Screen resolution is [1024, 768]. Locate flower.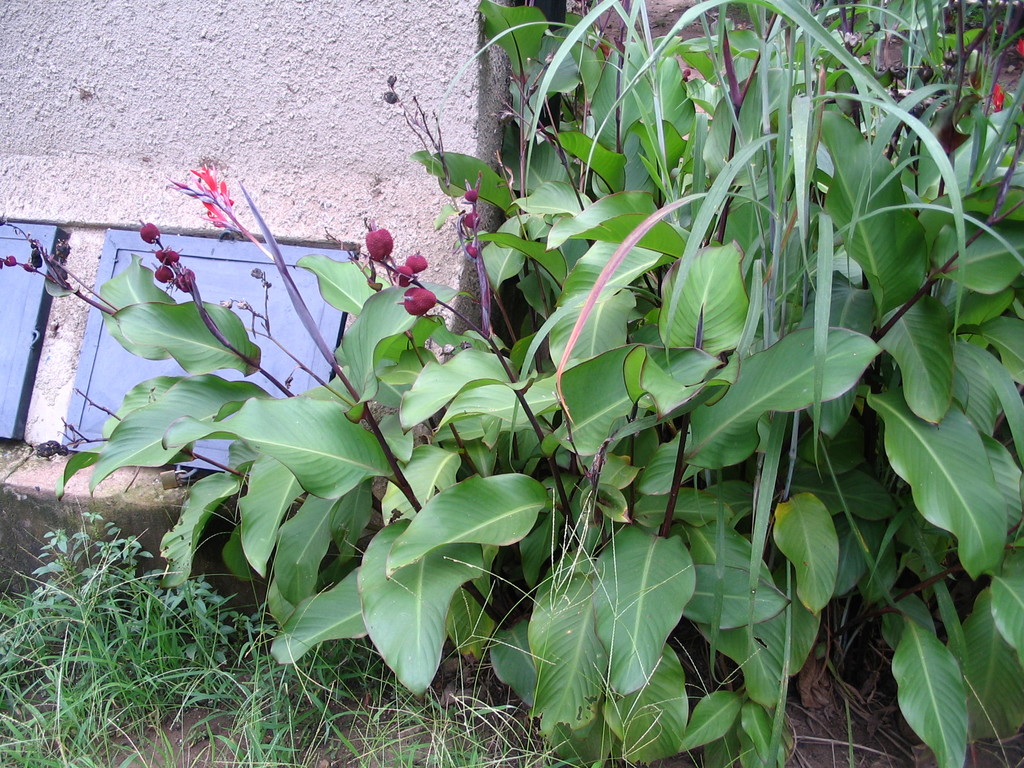
(364,227,396,260).
